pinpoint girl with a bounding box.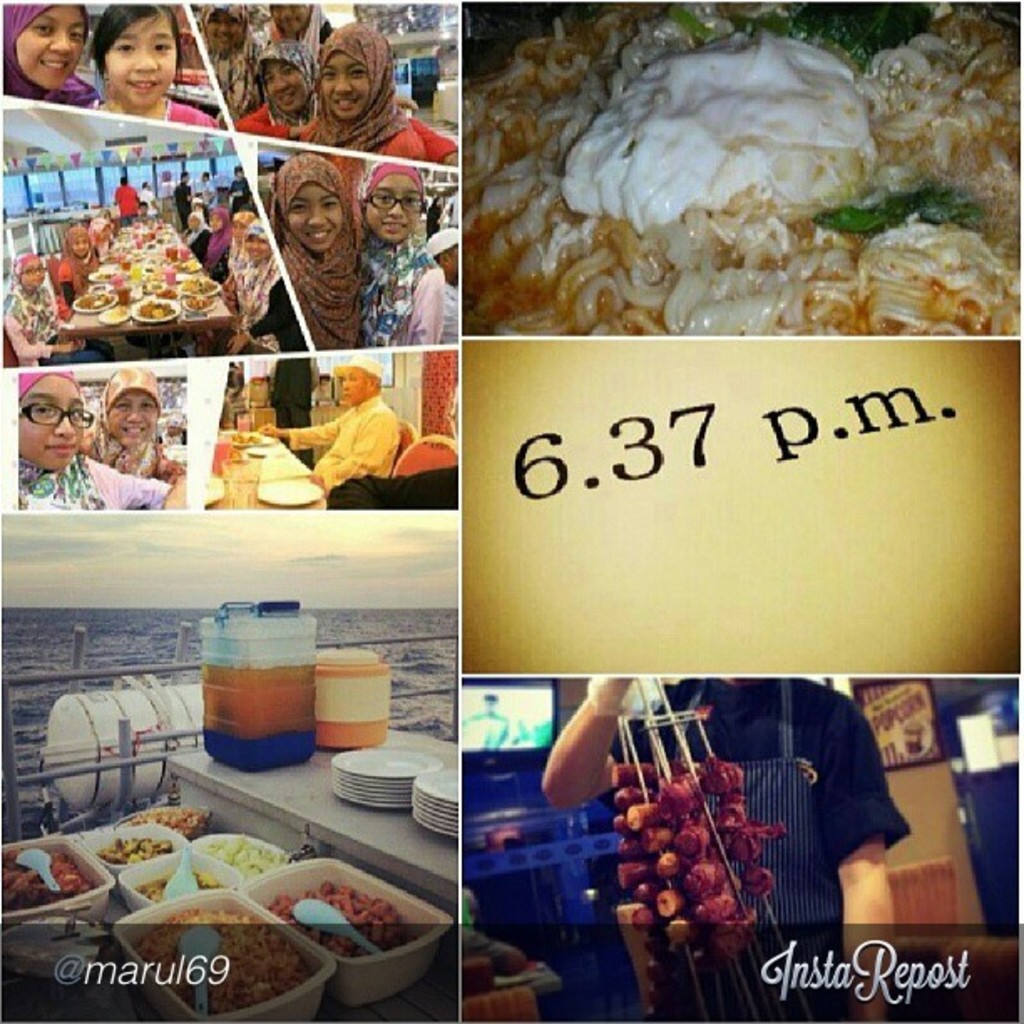
84/368/187/507.
